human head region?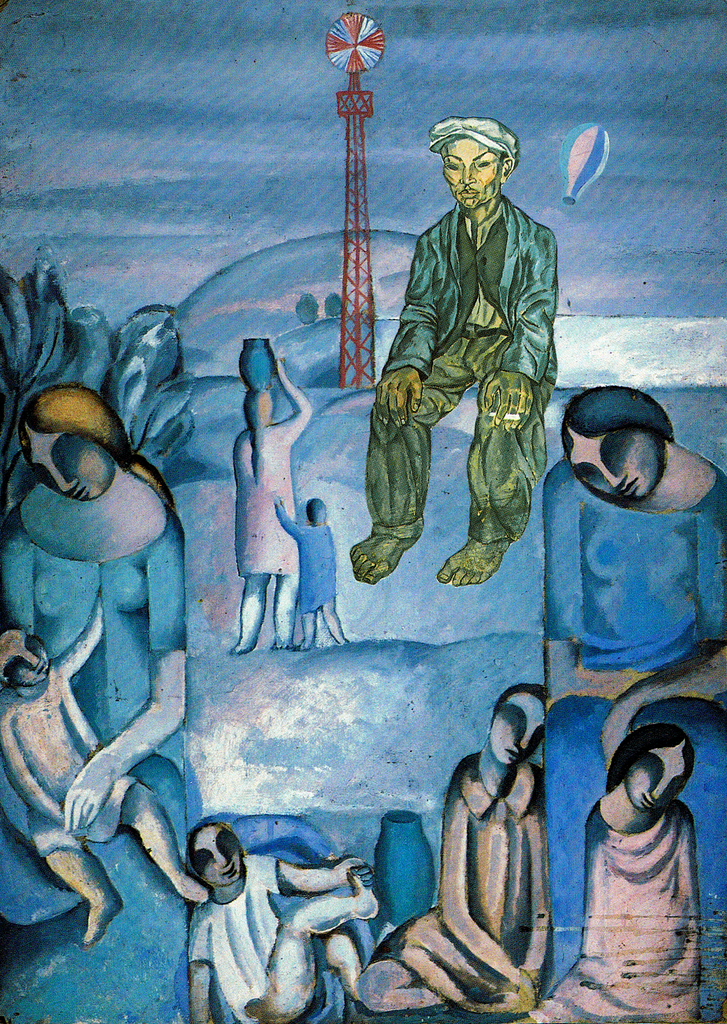
<region>239, 389, 274, 421</region>
